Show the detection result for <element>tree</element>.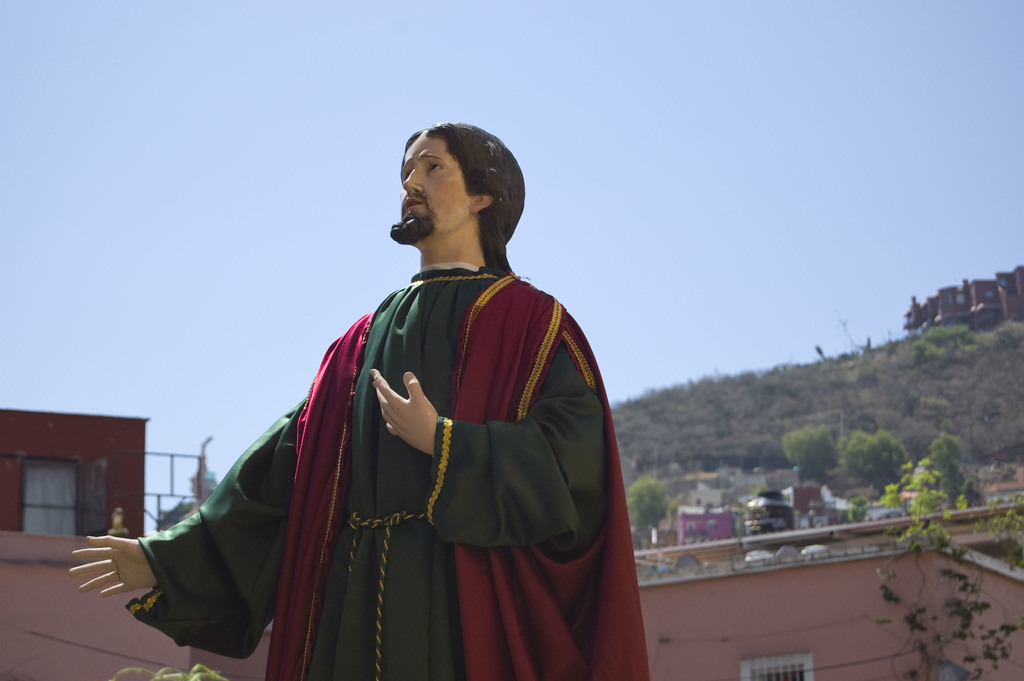
[943,488,1023,575].
